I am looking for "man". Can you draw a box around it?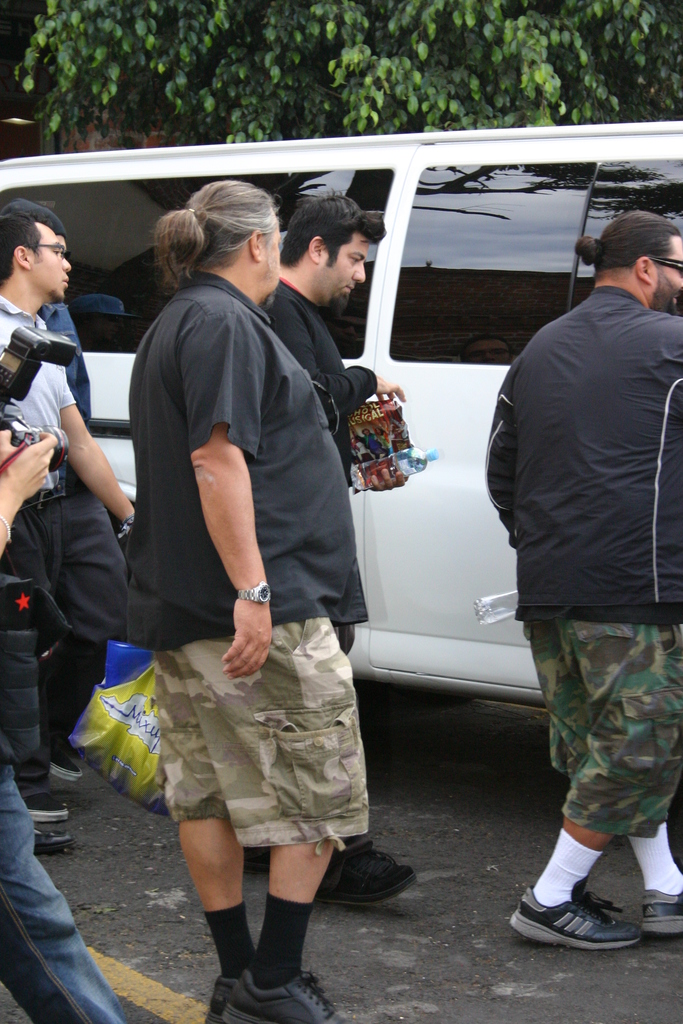
Sure, the bounding box is {"x1": 0, "y1": 196, "x2": 89, "y2": 760}.
